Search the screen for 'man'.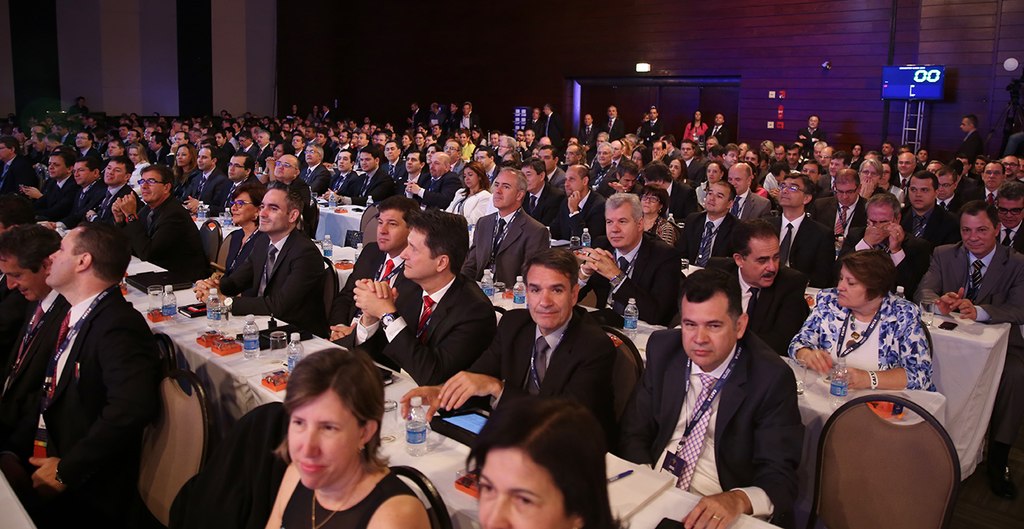
Found at Rect(804, 140, 829, 168).
